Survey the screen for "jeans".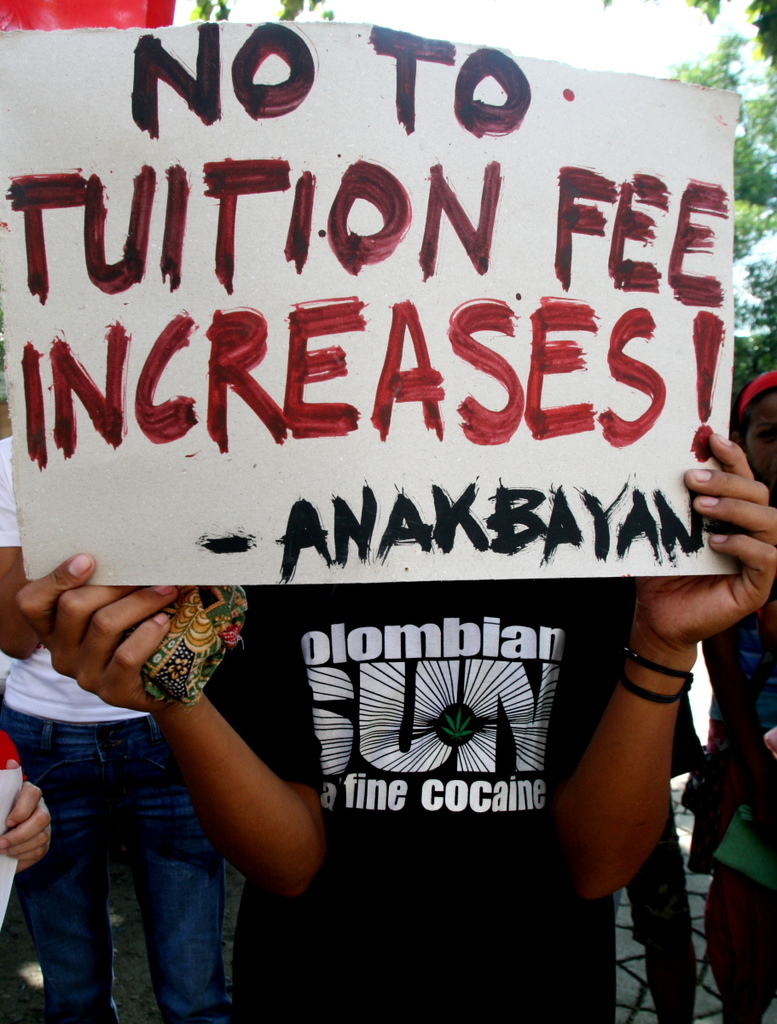
Survey found: x1=19 y1=731 x2=246 y2=1023.
